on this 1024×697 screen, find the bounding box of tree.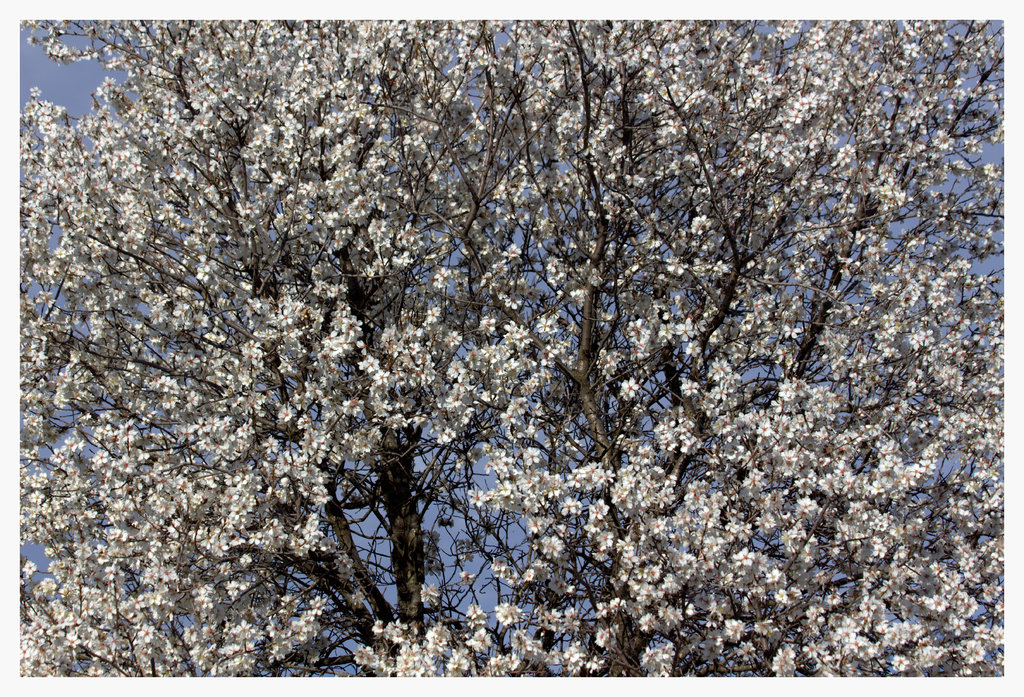
Bounding box: rect(19, 0, 997, 694).
